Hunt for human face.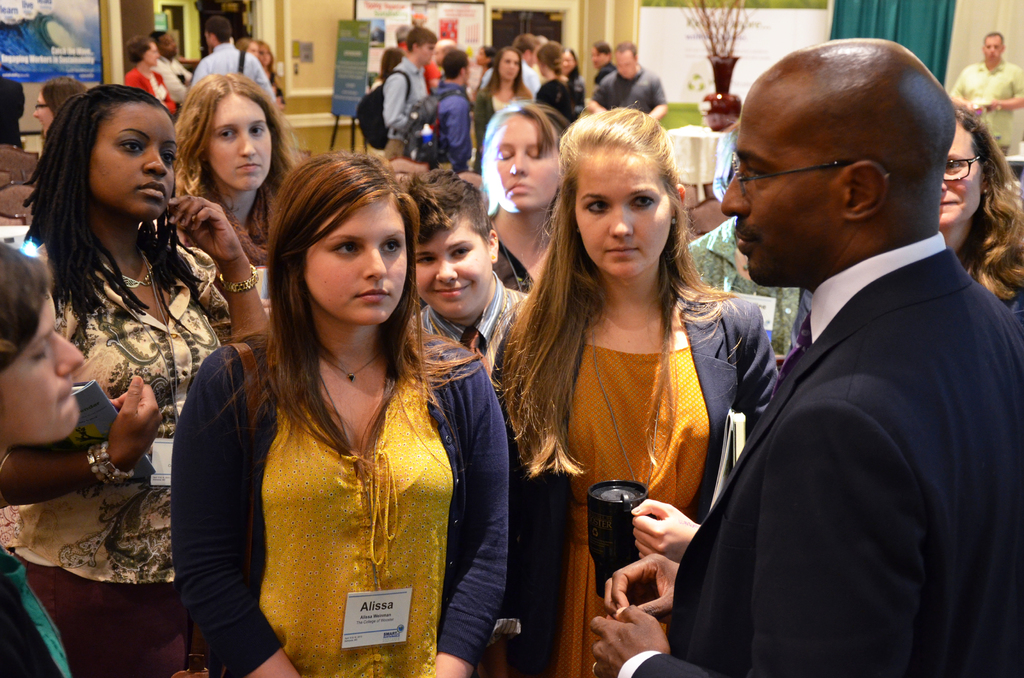
Hunted down at <region>294, 190, 409, 323</region>.
